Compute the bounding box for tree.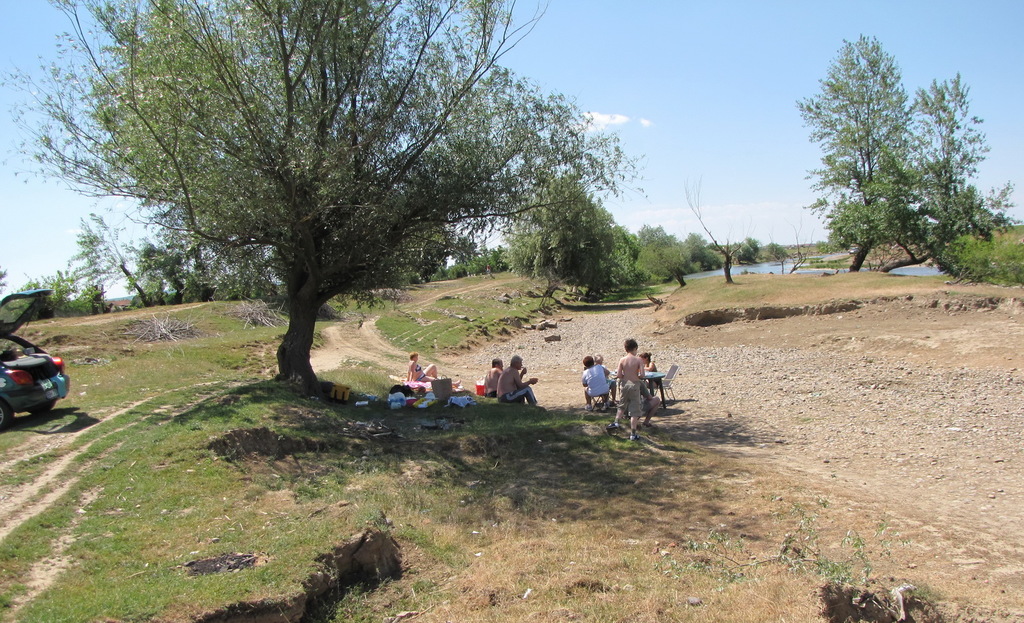
(791, 38, 1023, 287).
